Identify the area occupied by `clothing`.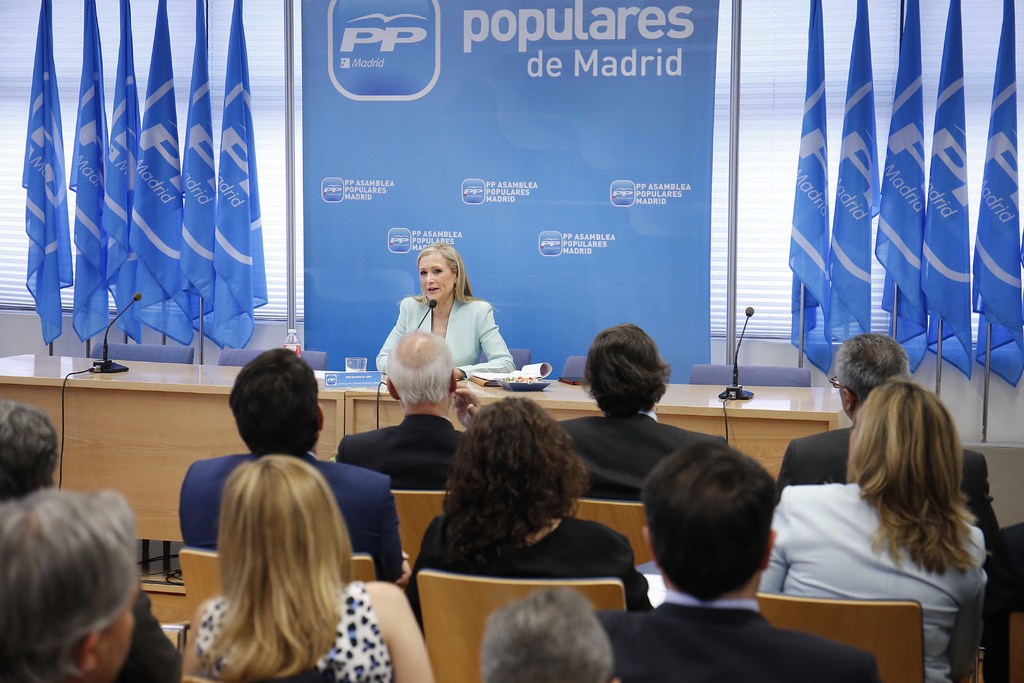
Area: <bbox>369, 300, 511, 378</bbox>.
